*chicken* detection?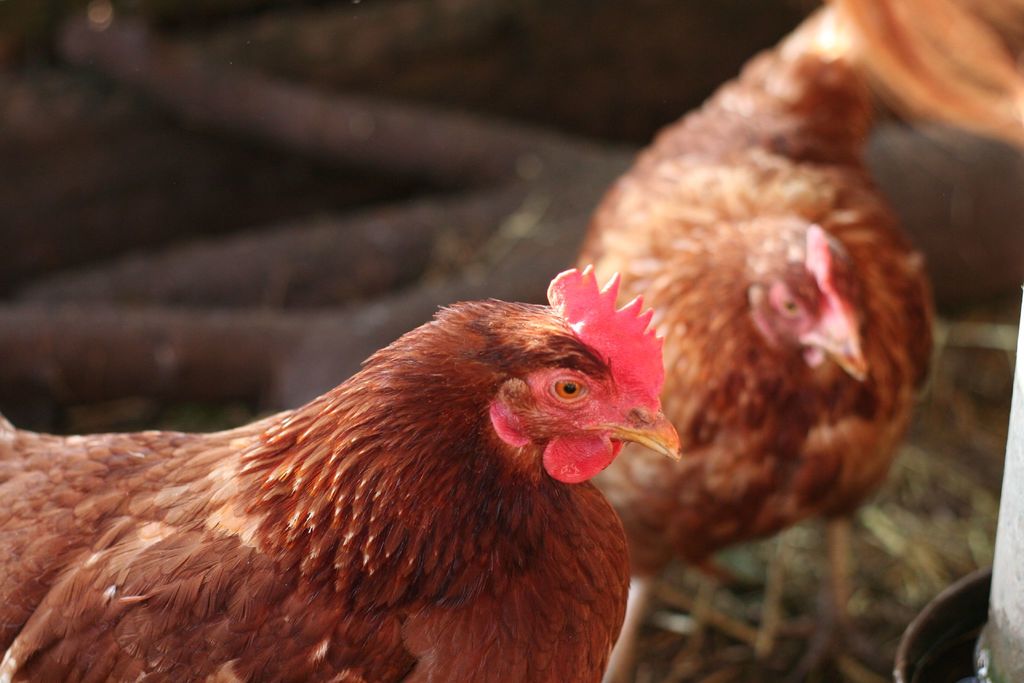
bbox=[566, 44, 962, 682]
